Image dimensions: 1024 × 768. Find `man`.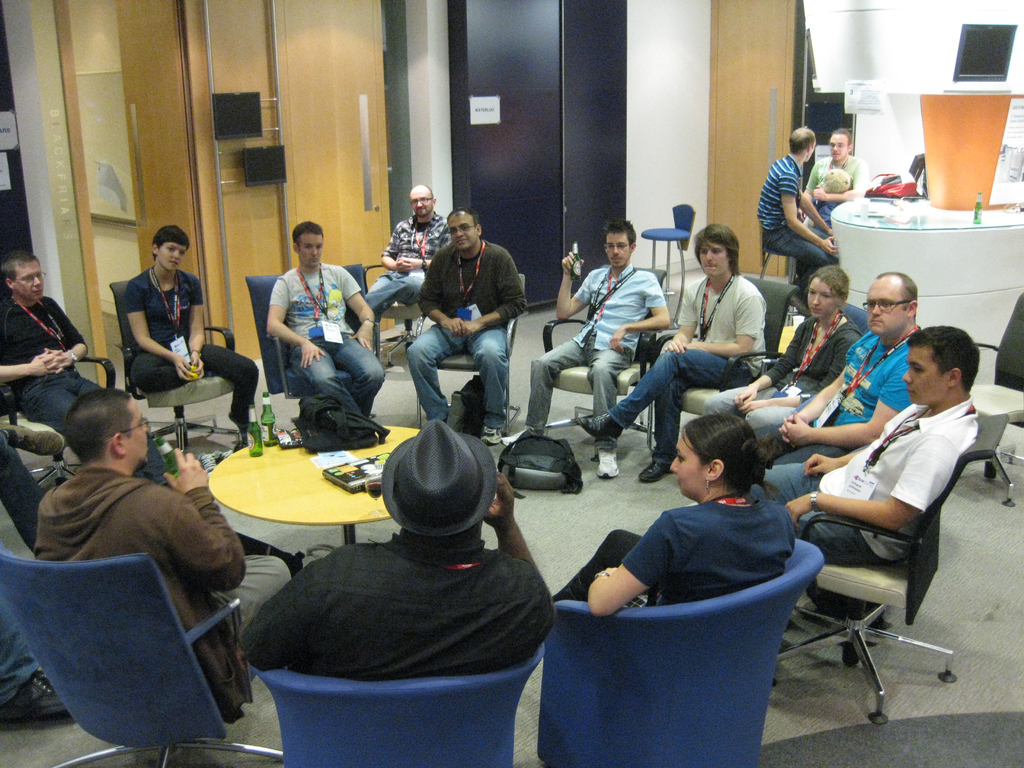
pyautogui.locateOnScreen(131, 228, 263, 456).
